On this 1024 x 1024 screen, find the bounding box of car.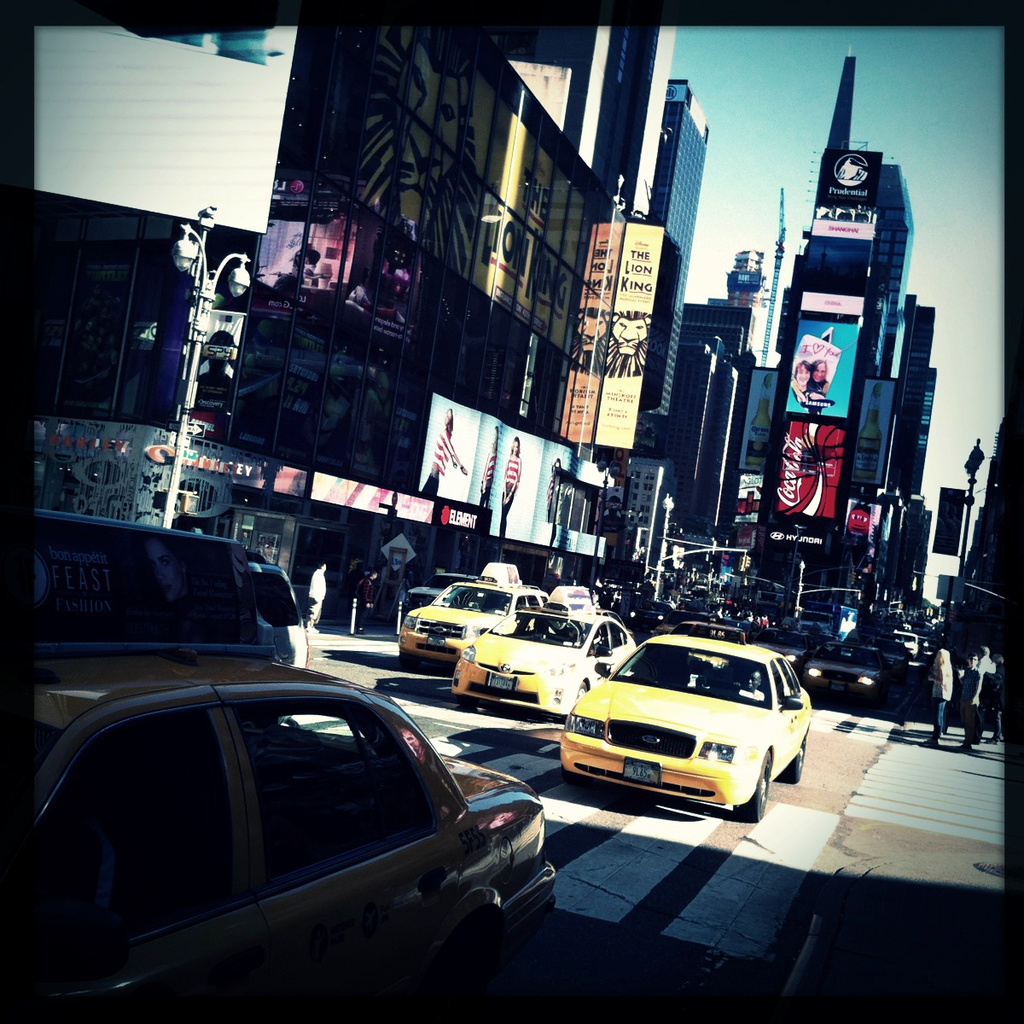
Bounding box: Rect(451, 614, 636, 721).
